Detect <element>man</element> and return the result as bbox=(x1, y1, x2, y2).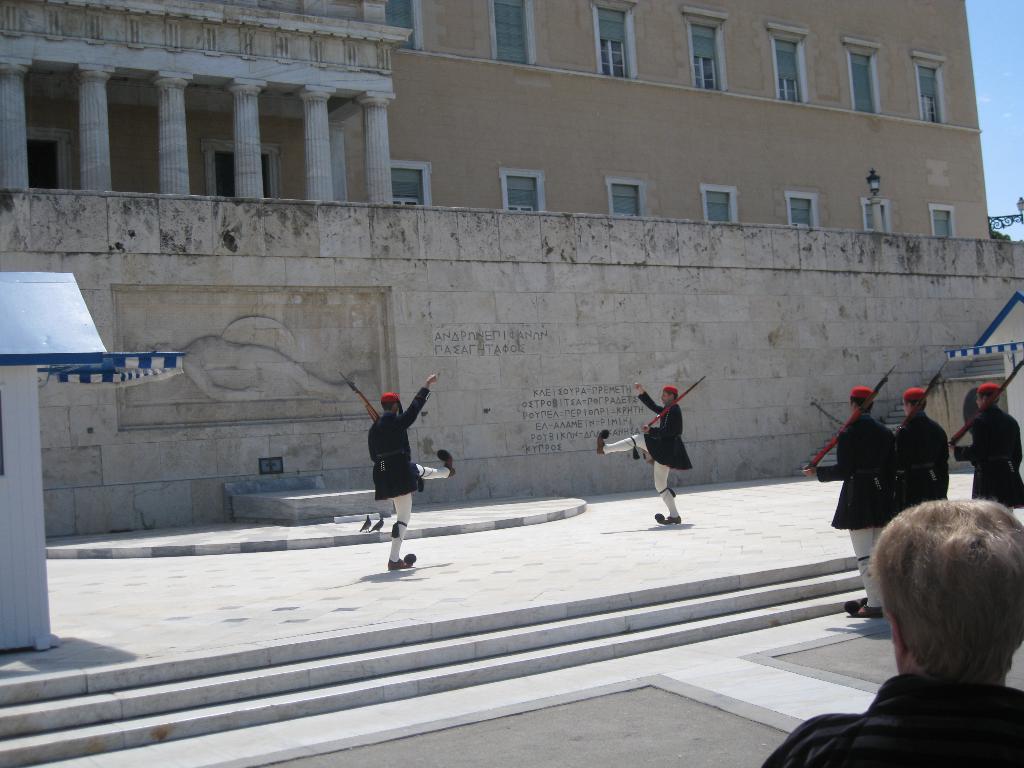
bbox=(364, 372, 459, 576).
